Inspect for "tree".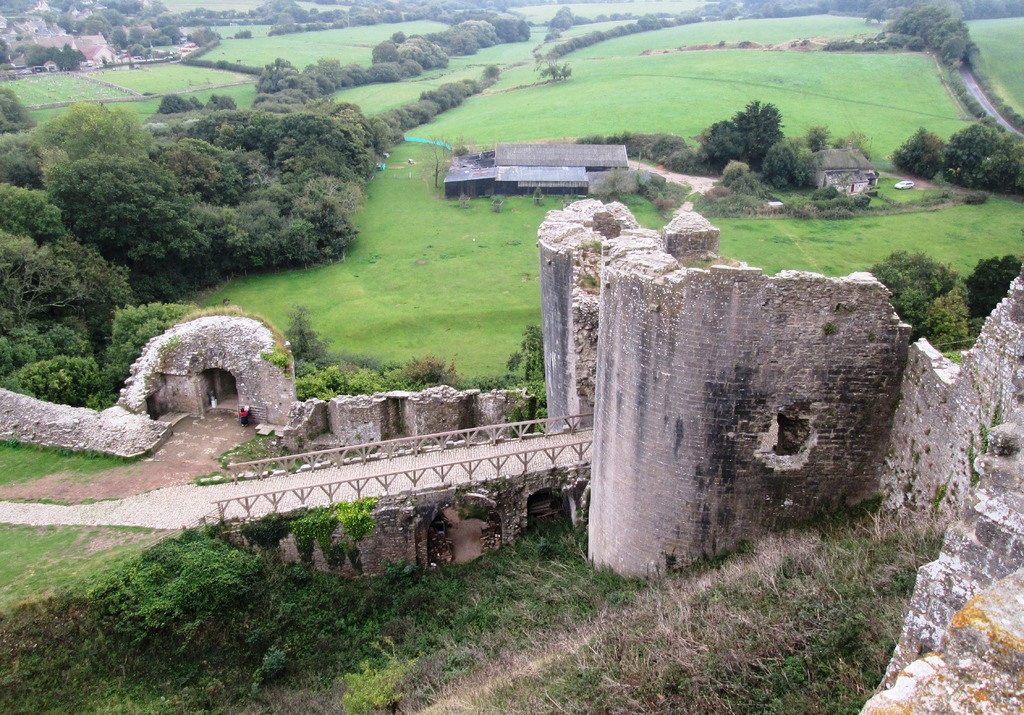
Inspection: 724,158,755,196.
